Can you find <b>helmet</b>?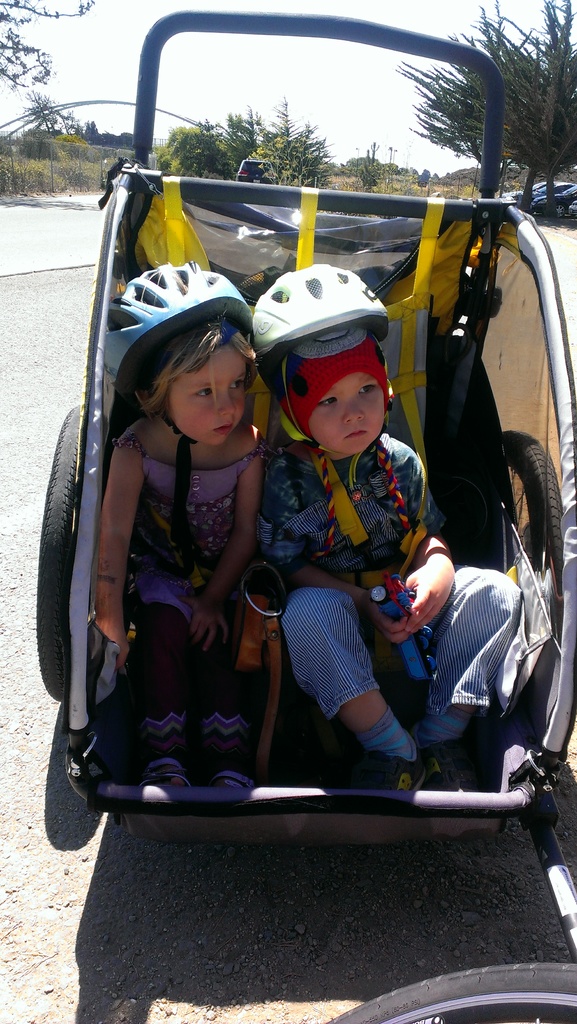
Yes, bounding box: 102:259:255:388.
